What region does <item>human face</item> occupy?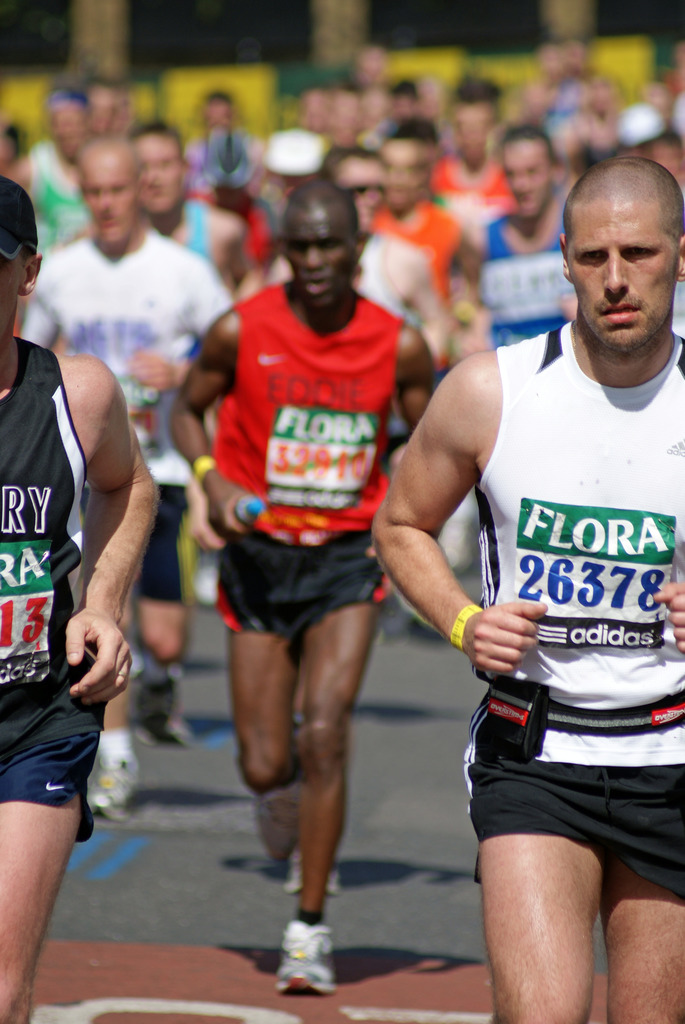
x1=94 y1=92 x2=113 y2=132.
